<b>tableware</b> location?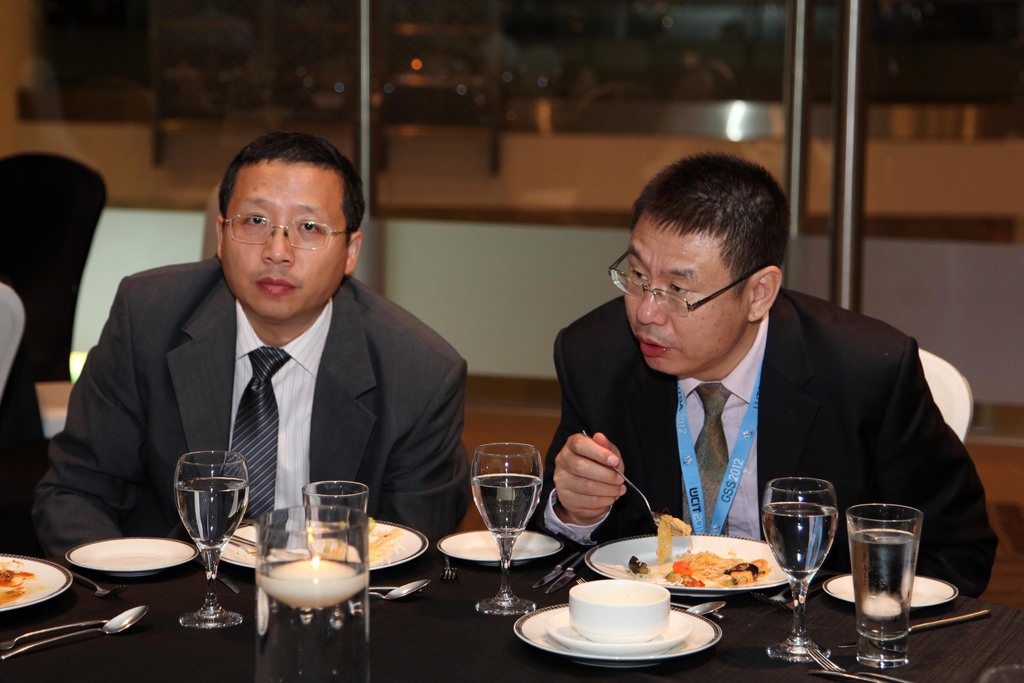
rect(823, 573, 956, 607)
